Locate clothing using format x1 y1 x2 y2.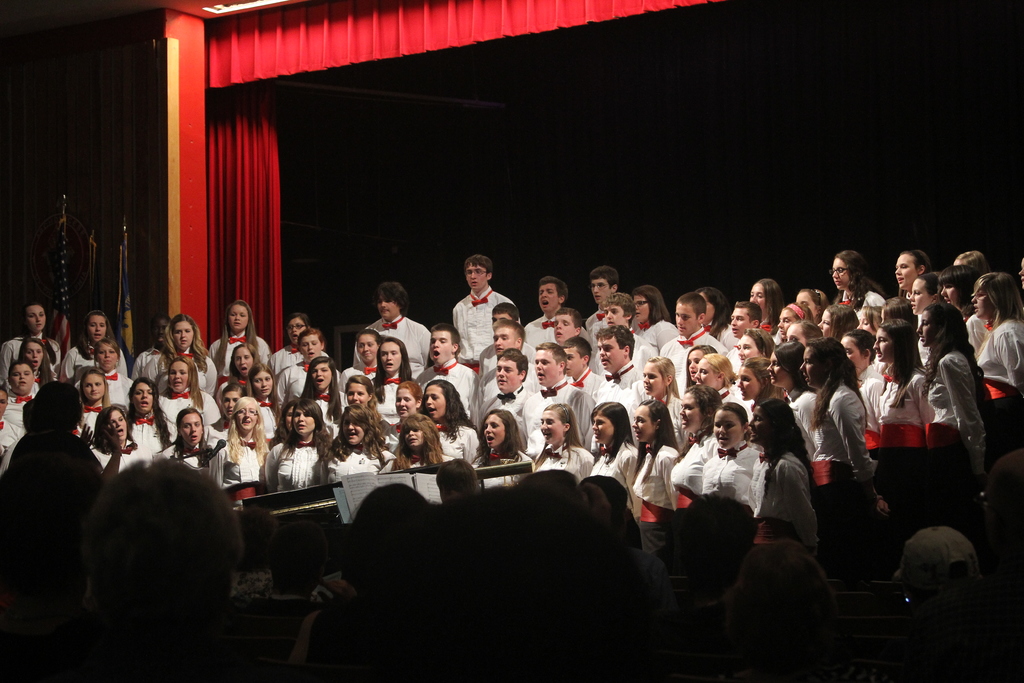
468 447 531 490.
